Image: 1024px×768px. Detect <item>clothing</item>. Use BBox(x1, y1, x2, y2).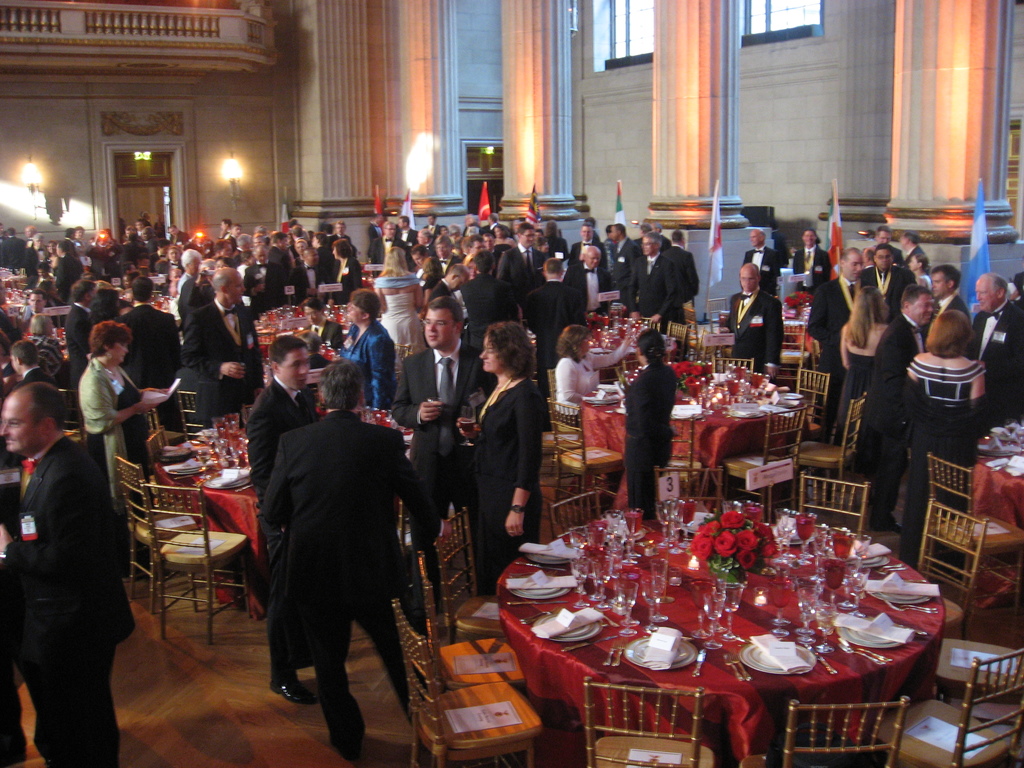
BBox(808, 271, 862, 420).
